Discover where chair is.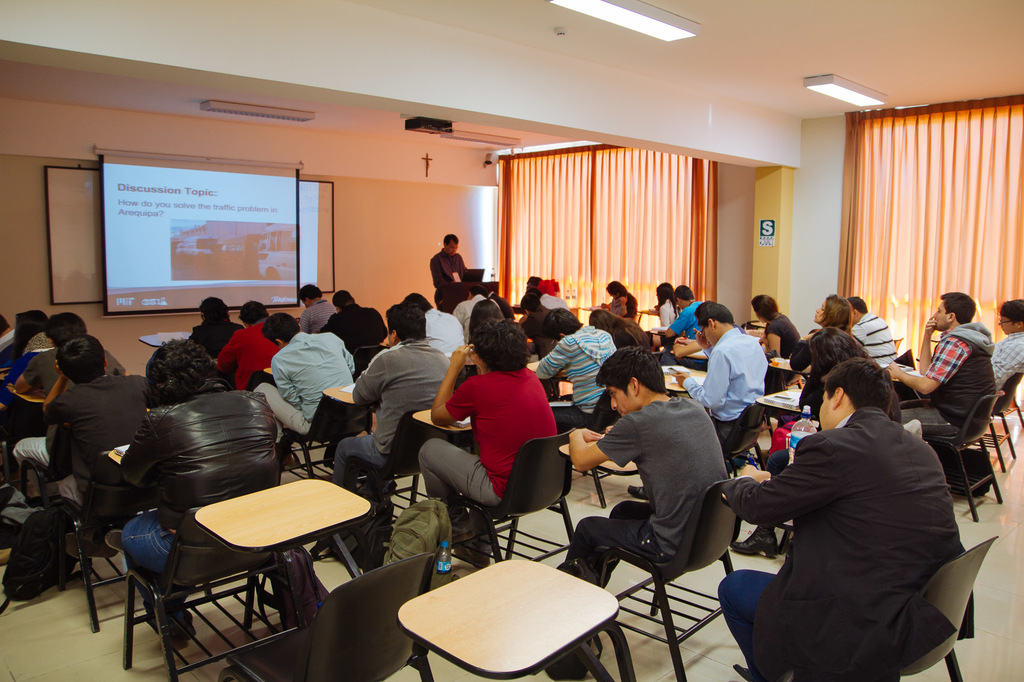
Discovered at rect(715, 396, 772, 486).
